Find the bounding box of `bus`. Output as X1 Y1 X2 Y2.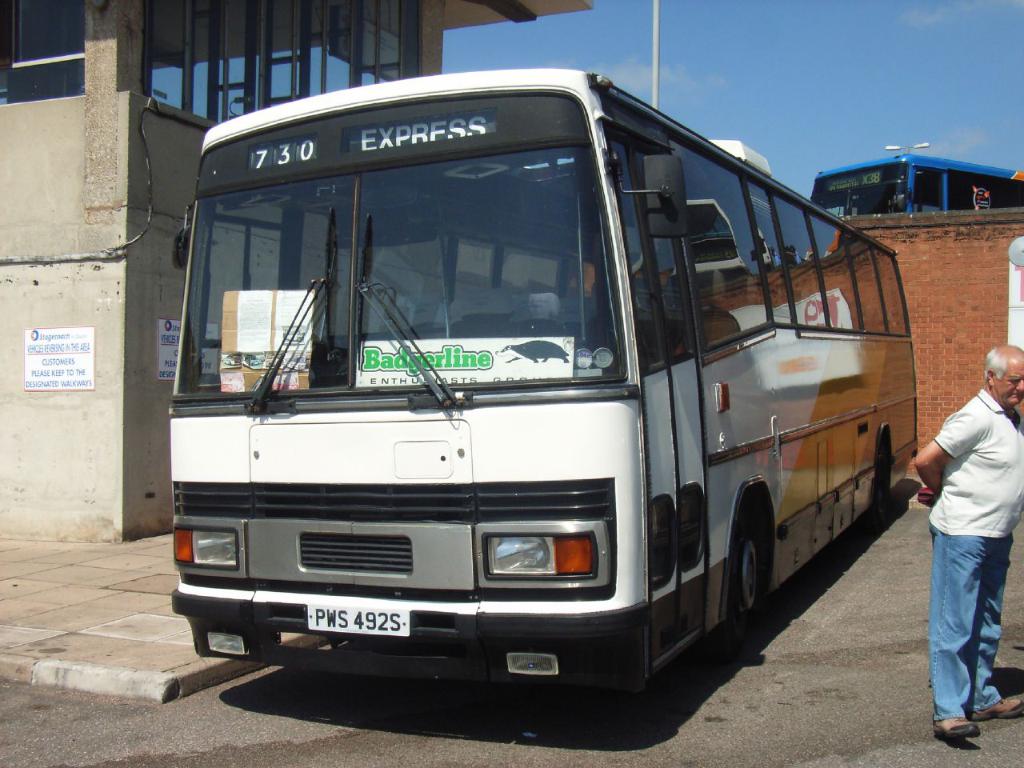
162 63 921 703.
